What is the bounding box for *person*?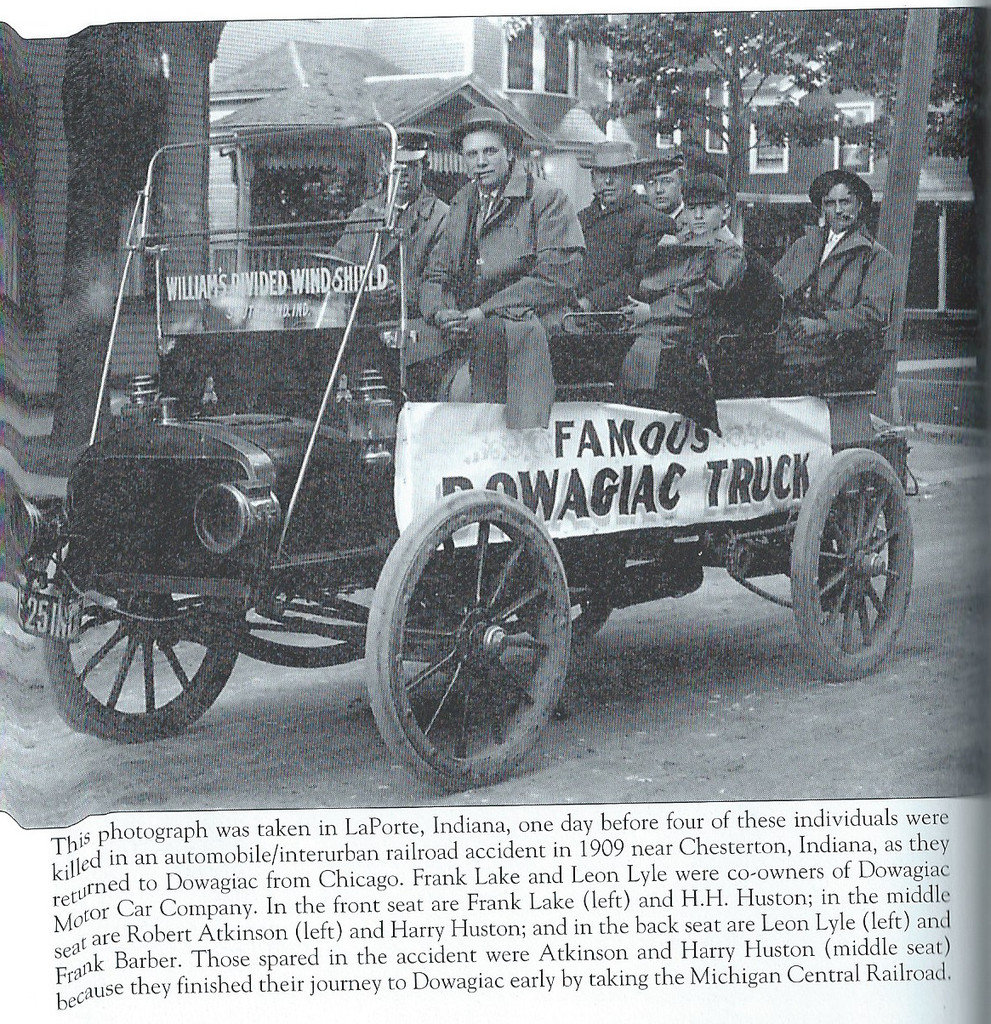
Rect(789, 146, 920, 398).
